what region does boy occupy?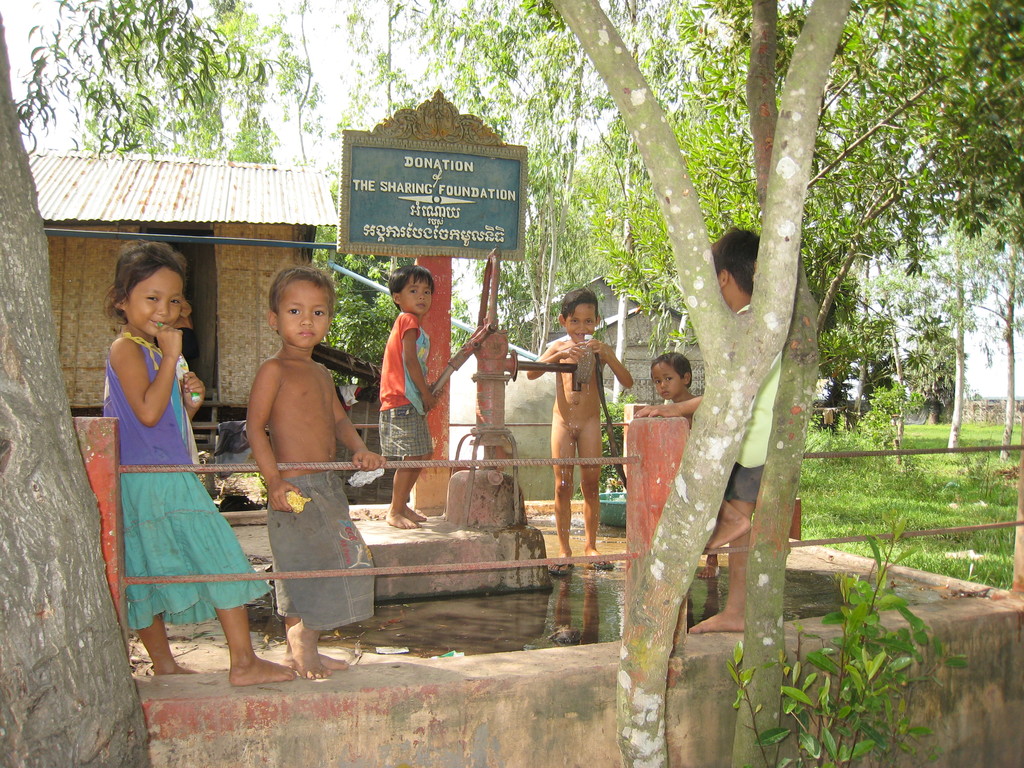
bbox=[201, 256, 371, 666].
